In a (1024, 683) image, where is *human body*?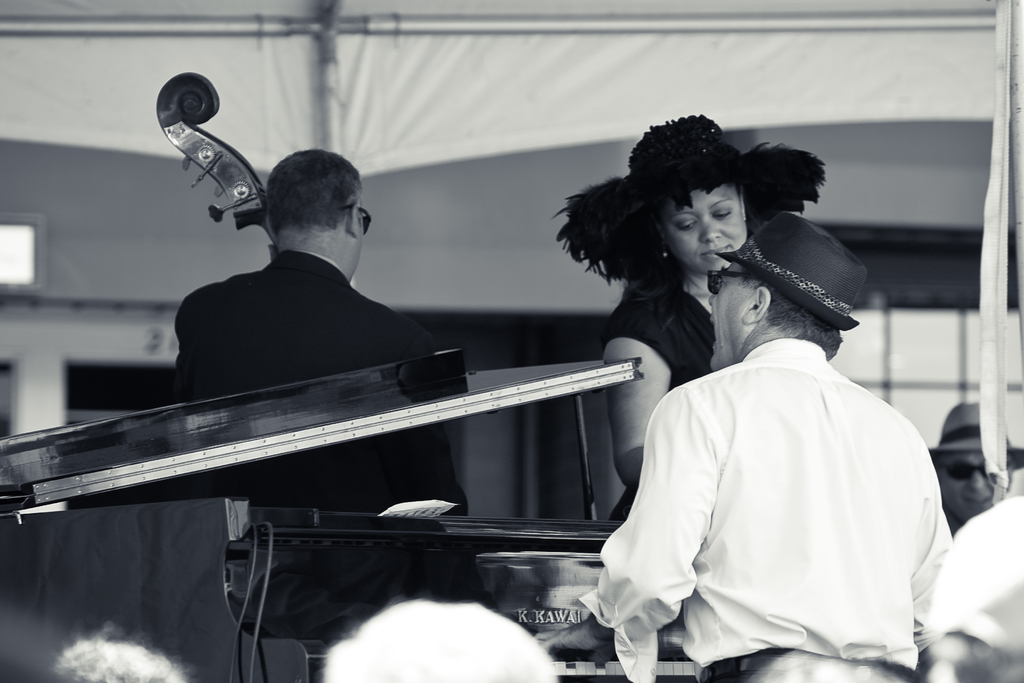
bbox=[176, 149, 466, 636].
